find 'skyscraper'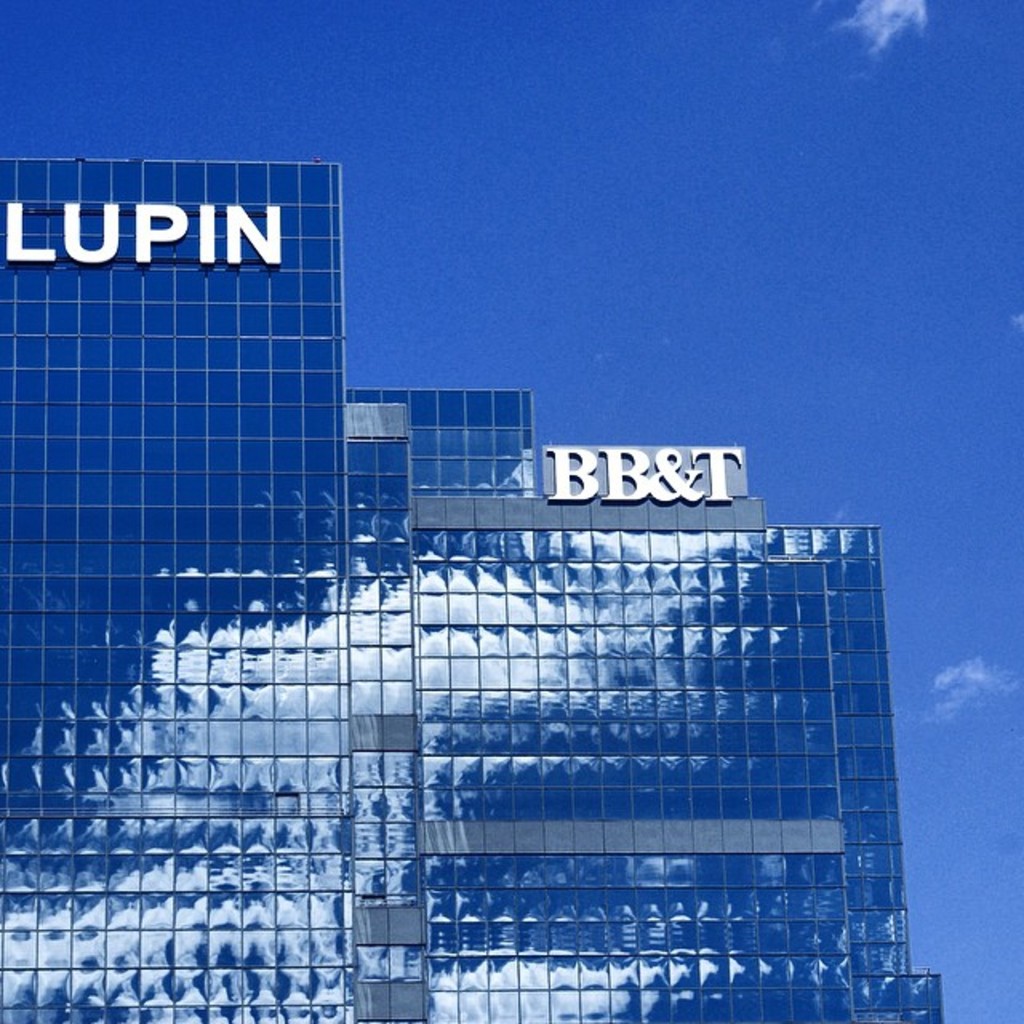
91, 256, 909, 995
